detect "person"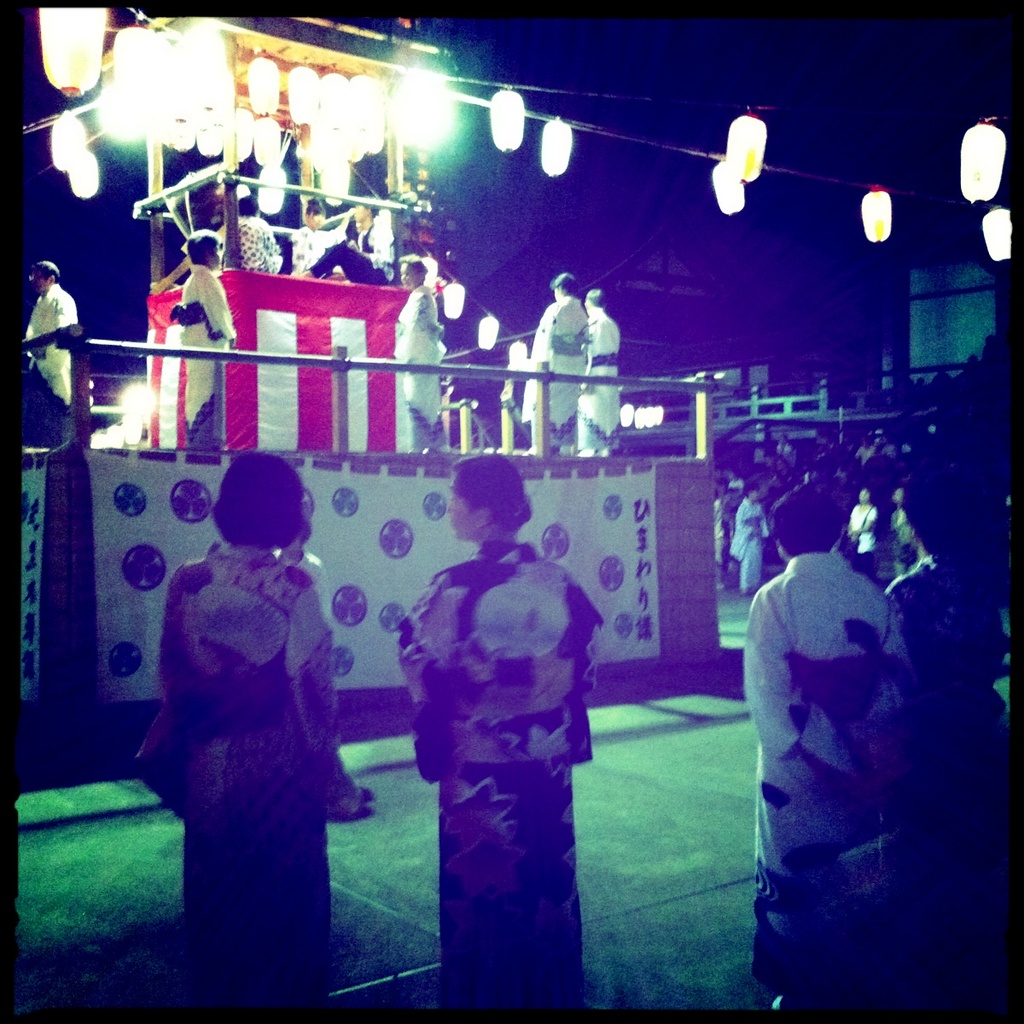
(522,276,590,452)
